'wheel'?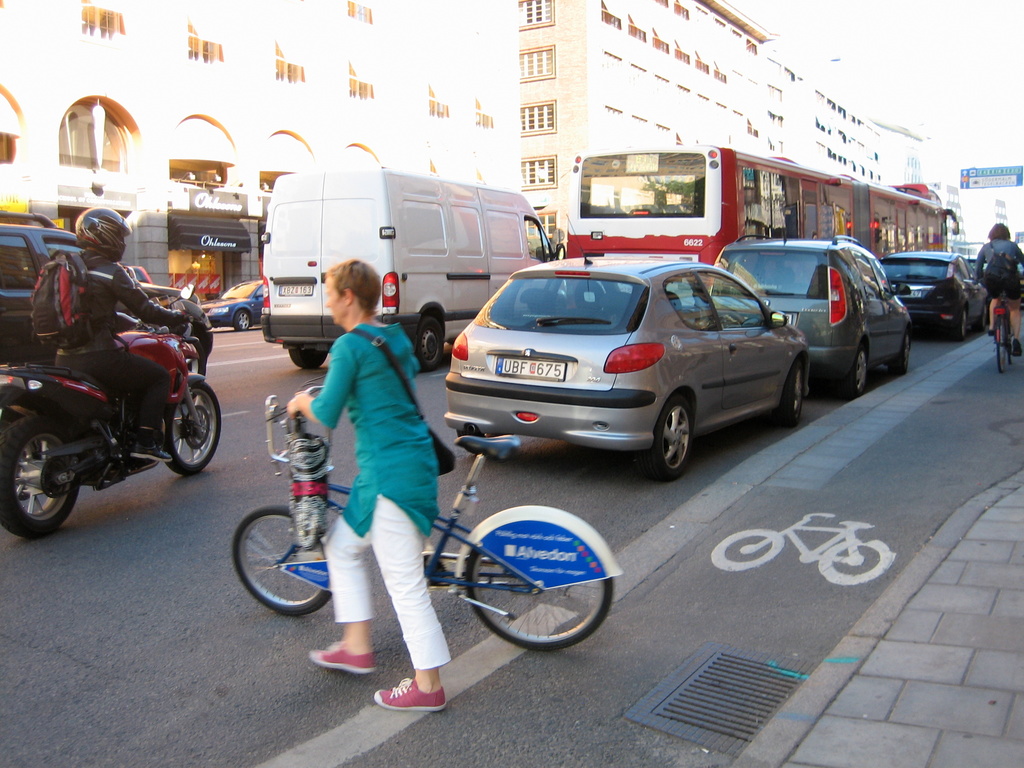
<bbox>784, 367, 810, 426</bbox>
